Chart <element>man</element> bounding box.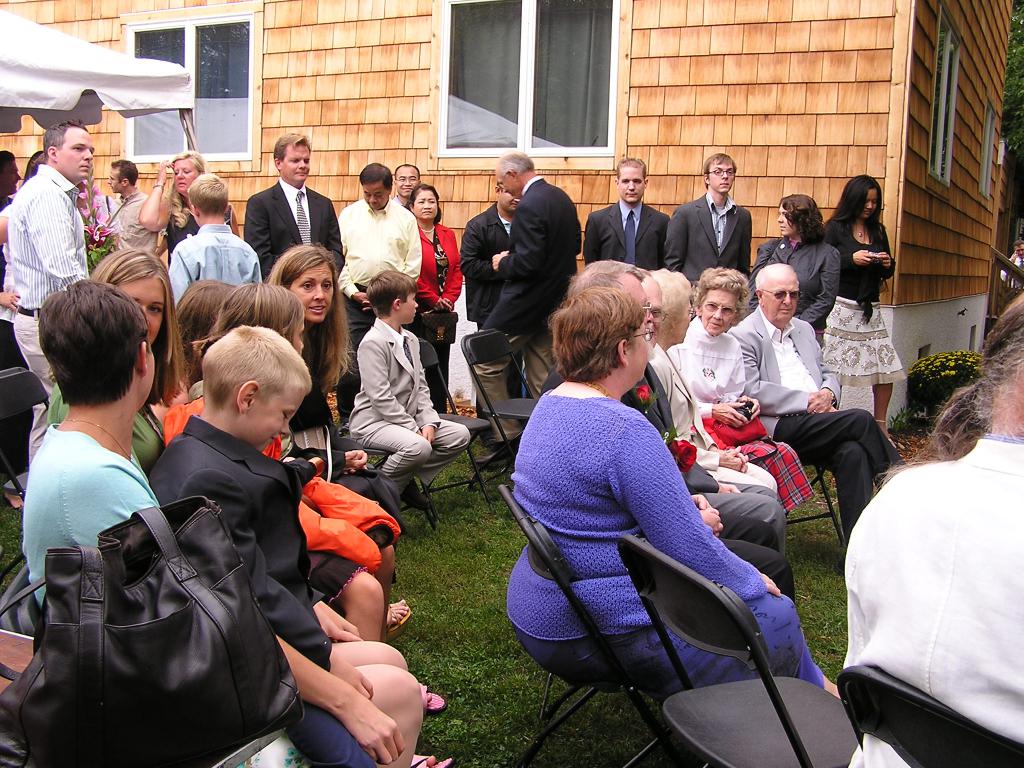
Charted: <box>581,156,669,271</box>.
